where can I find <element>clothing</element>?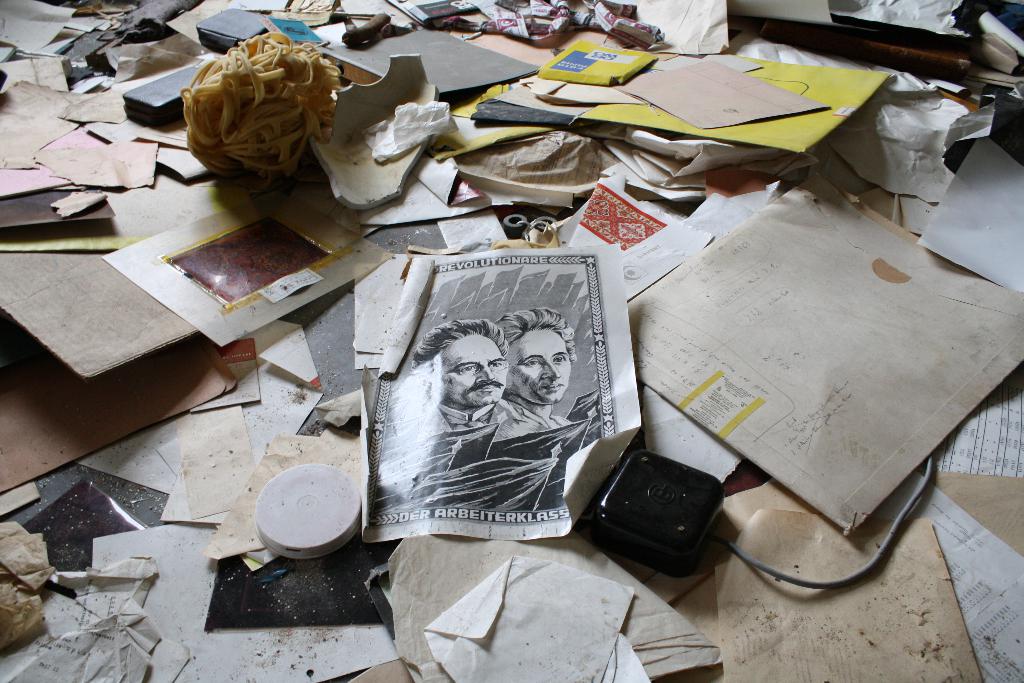
You can find it at (left=410, top=398, right=538, bottom=443).
